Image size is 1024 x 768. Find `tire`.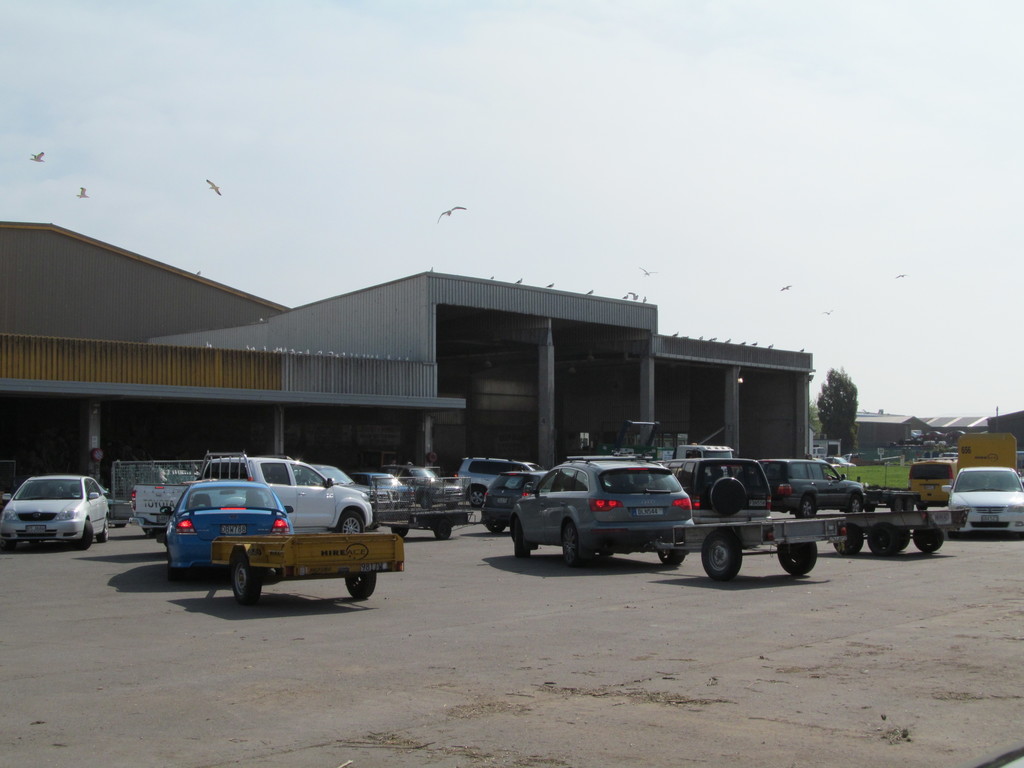
[x1=844, y1=495, x2=860, y2=518].
